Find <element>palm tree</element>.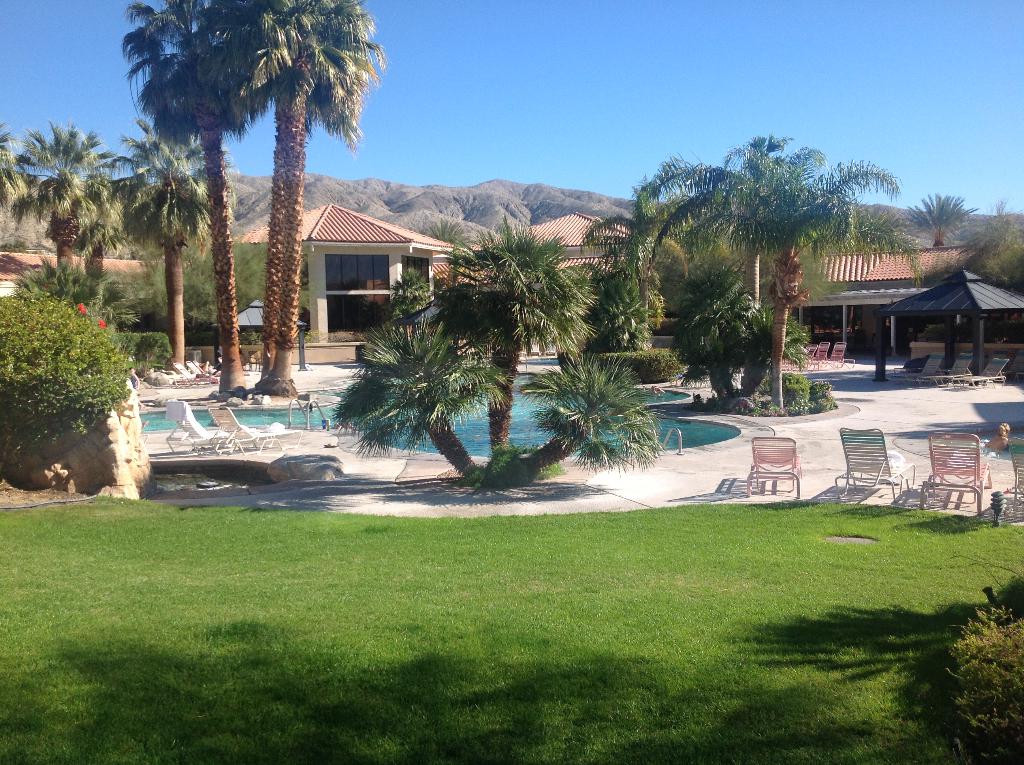
pyautogui.locateOnScreen(23, 123, 123, 276).
